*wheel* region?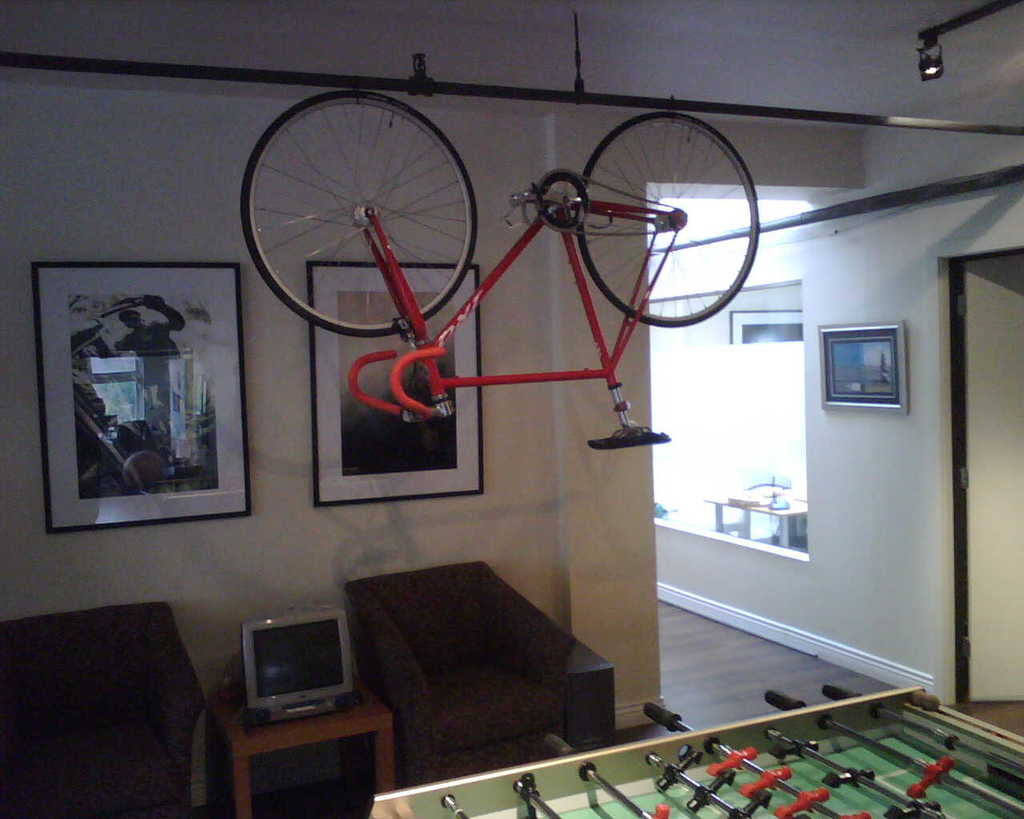
x1=572, y1=106, x2=765, y2=332
